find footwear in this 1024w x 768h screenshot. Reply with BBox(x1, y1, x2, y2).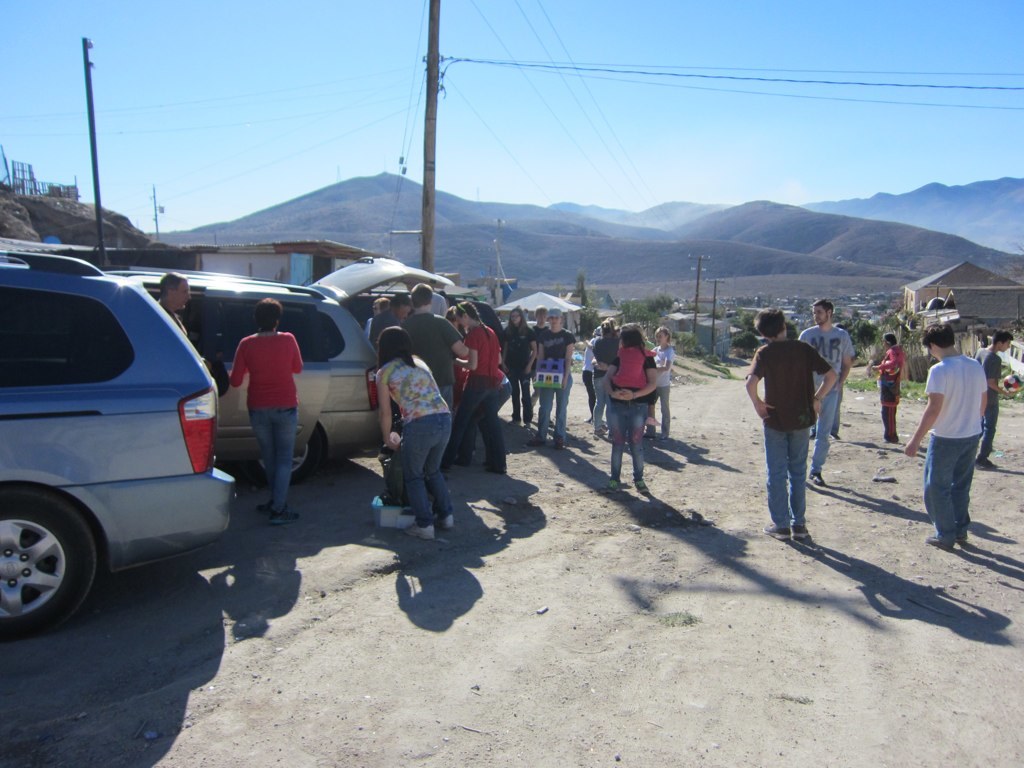
BBox(605, 476, 622, 492).
